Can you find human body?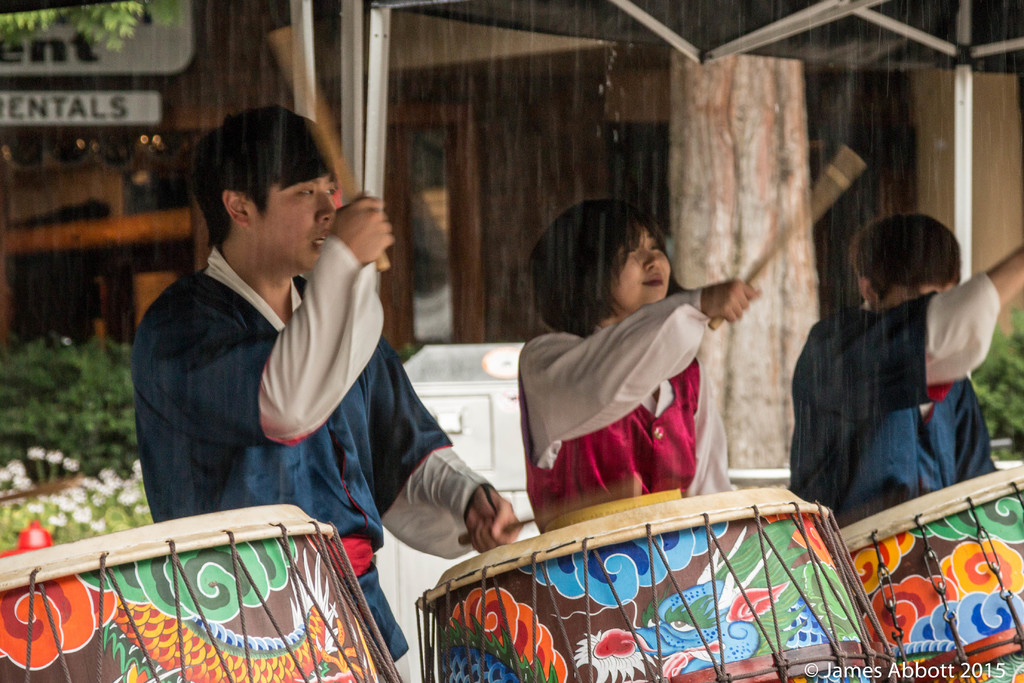
Yes, bounding box: <box>785,247,1023,530</box>.
